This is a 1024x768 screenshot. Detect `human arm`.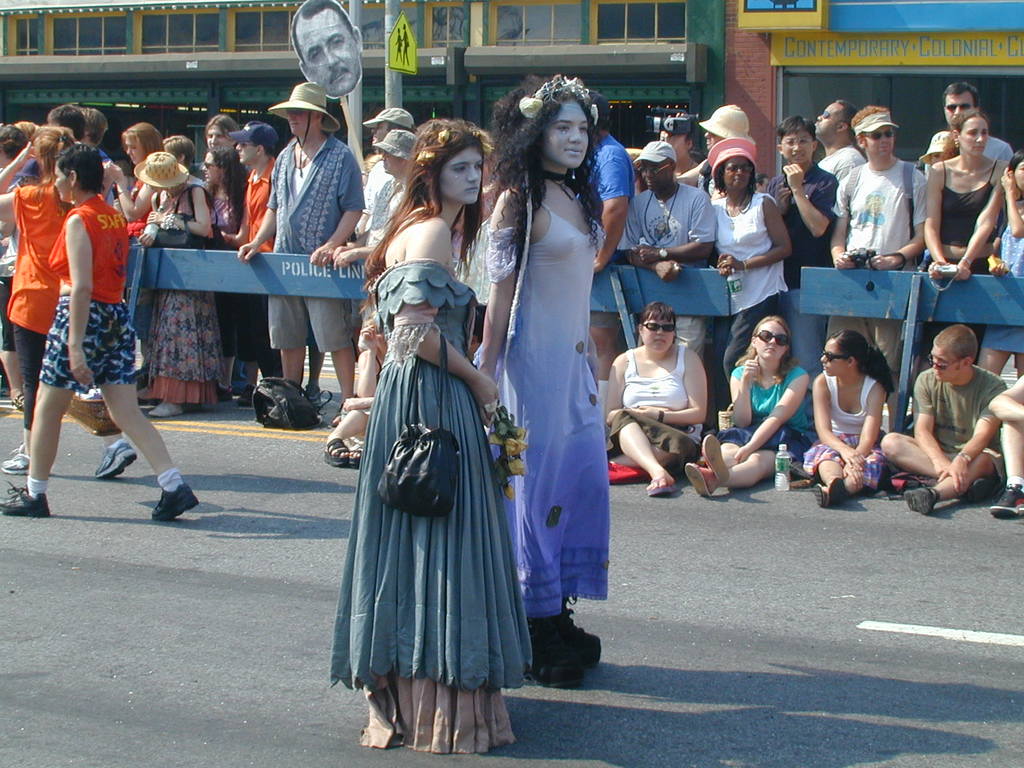
bbox=[718, 196, 796, 272].
